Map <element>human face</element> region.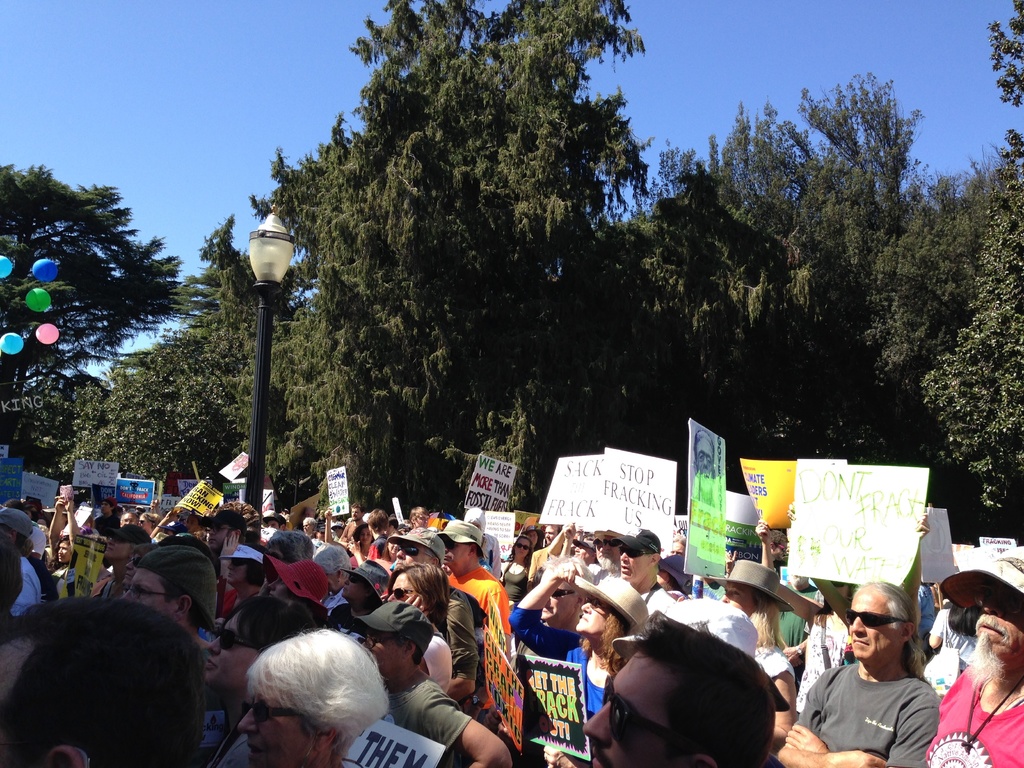
Mapped to select_region(237, 692, 312, 767).
